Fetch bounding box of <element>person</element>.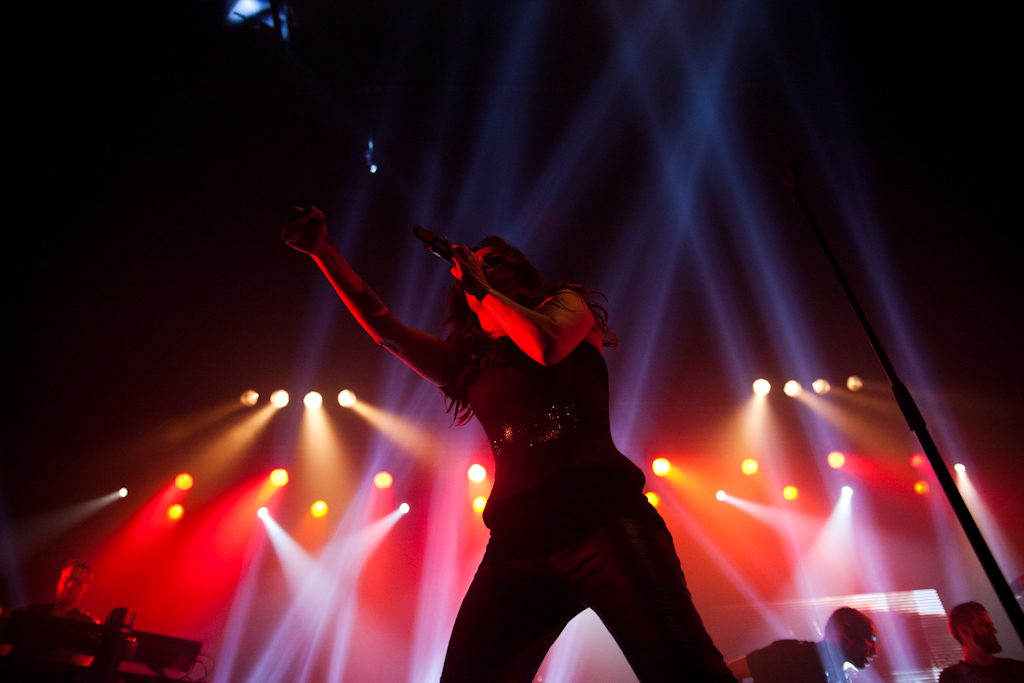
Bbox: locate(938, 599, 1023, 682).
